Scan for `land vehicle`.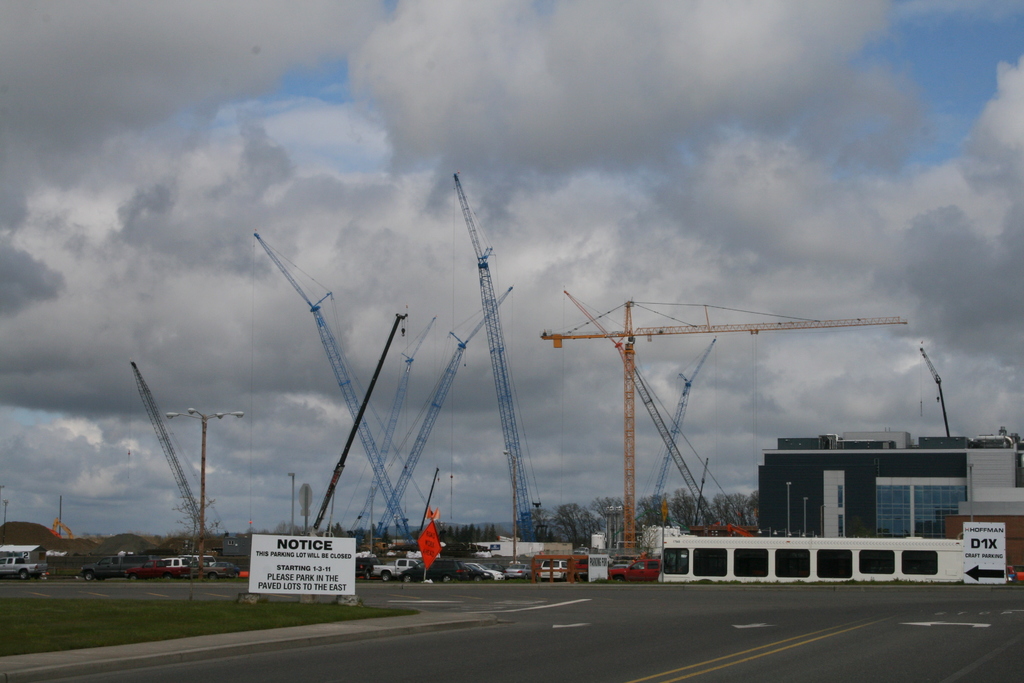
Scan result: [83,555,147,573].
